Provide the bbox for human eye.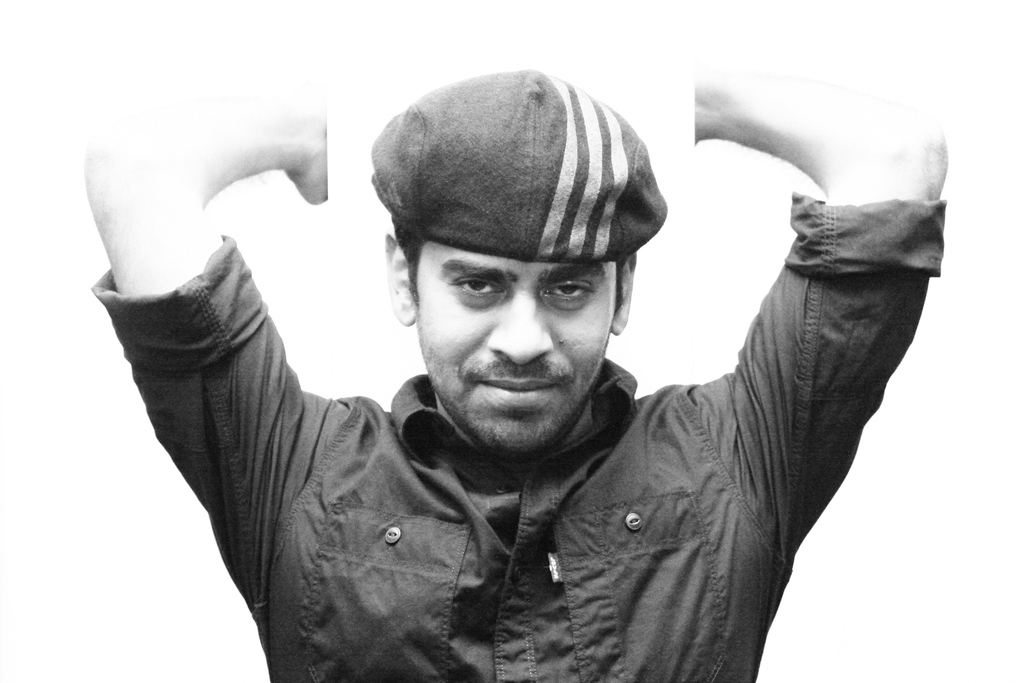
x1=543, y1=277, x2=596, y2=303.
